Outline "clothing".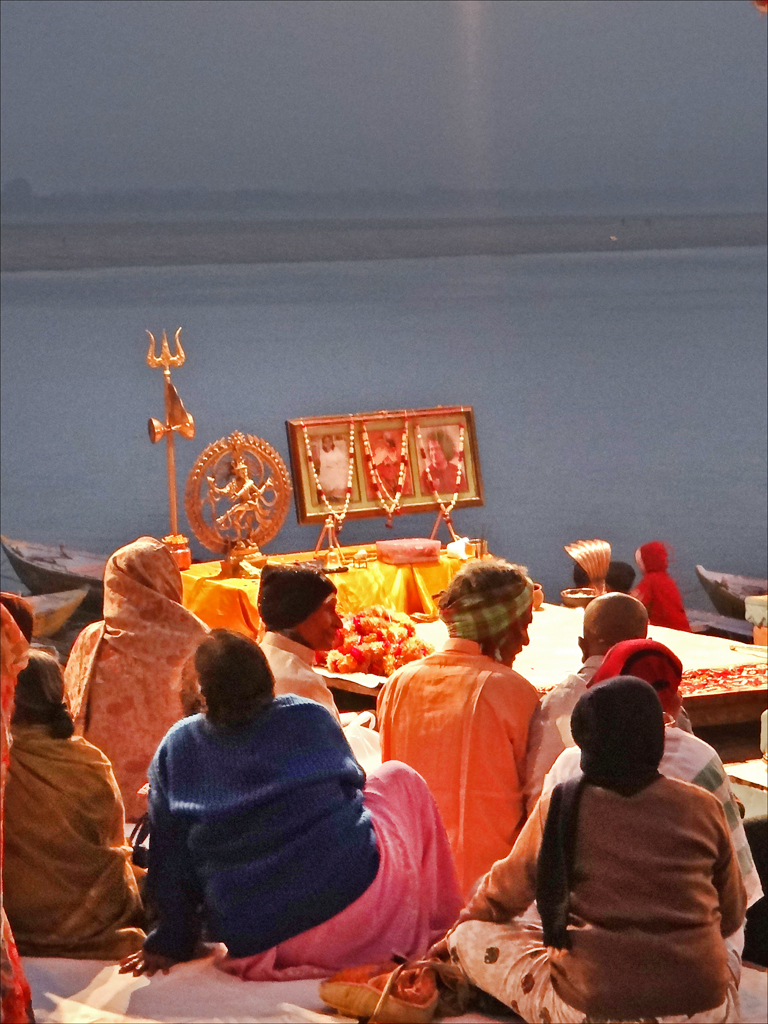
Outline: box=[636, 547, 696, 633].
